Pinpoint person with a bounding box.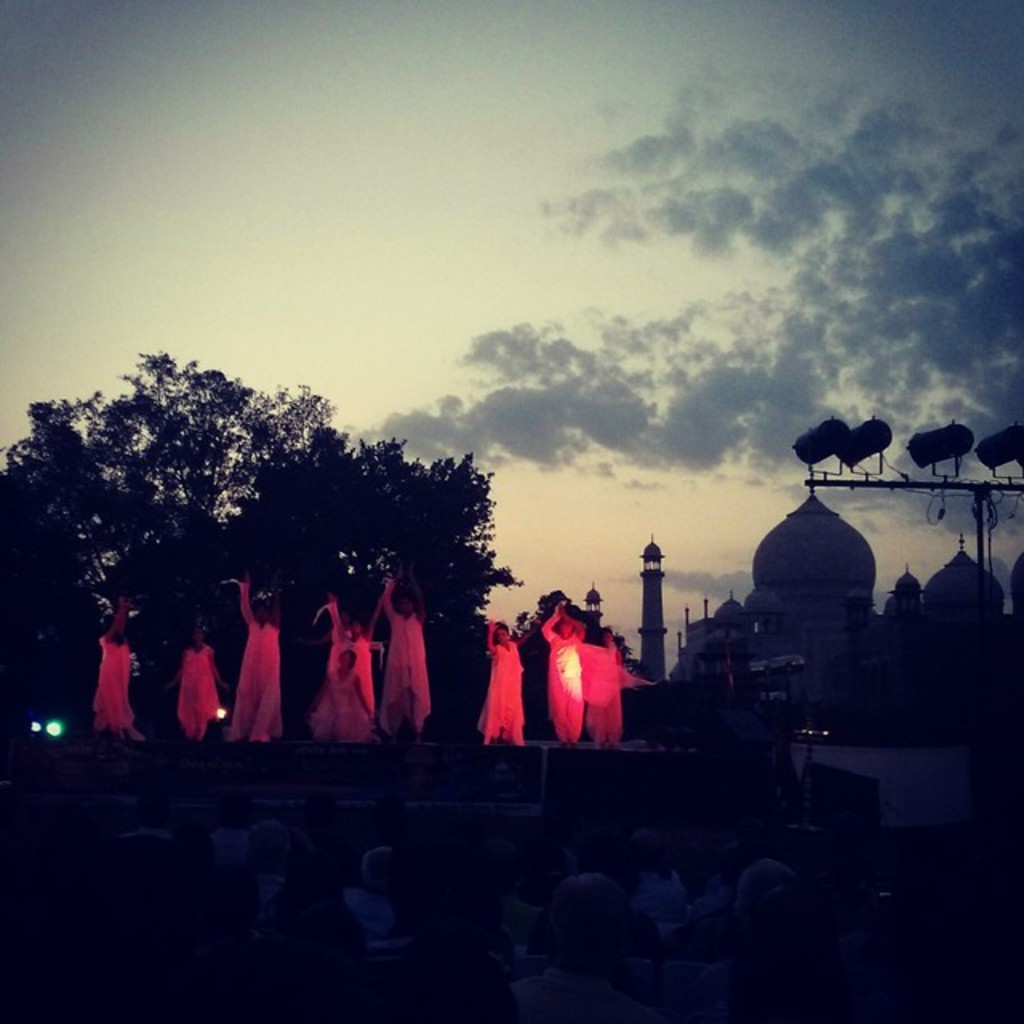
box(478, 619, 534, 744).
